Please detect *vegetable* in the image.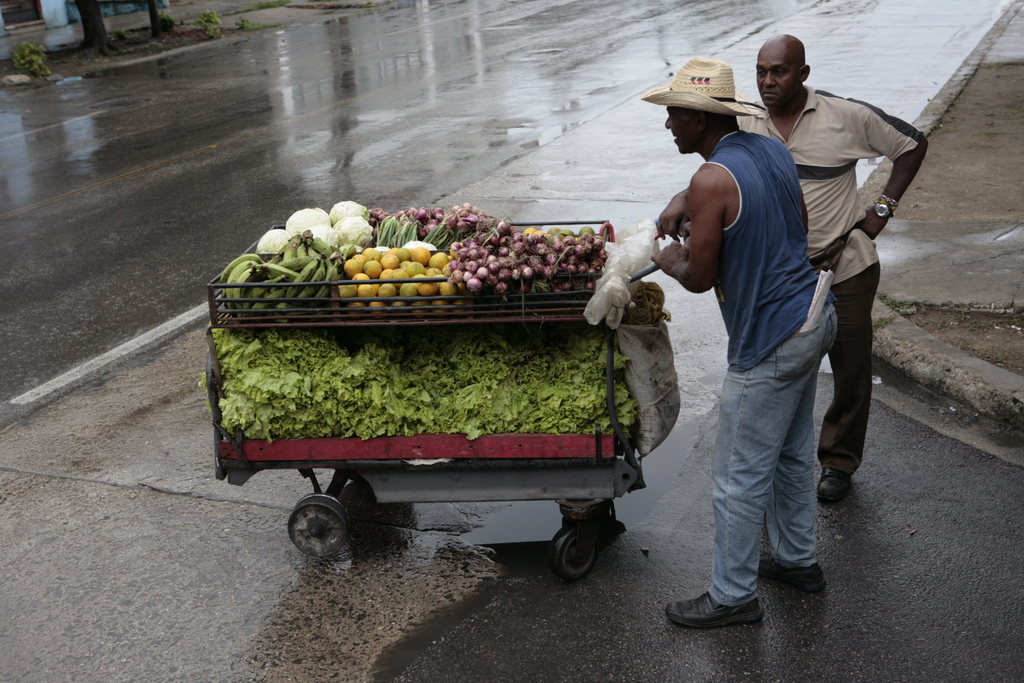
{"left": 333, "top": 221, "right": 383, "bottom": 247}.
